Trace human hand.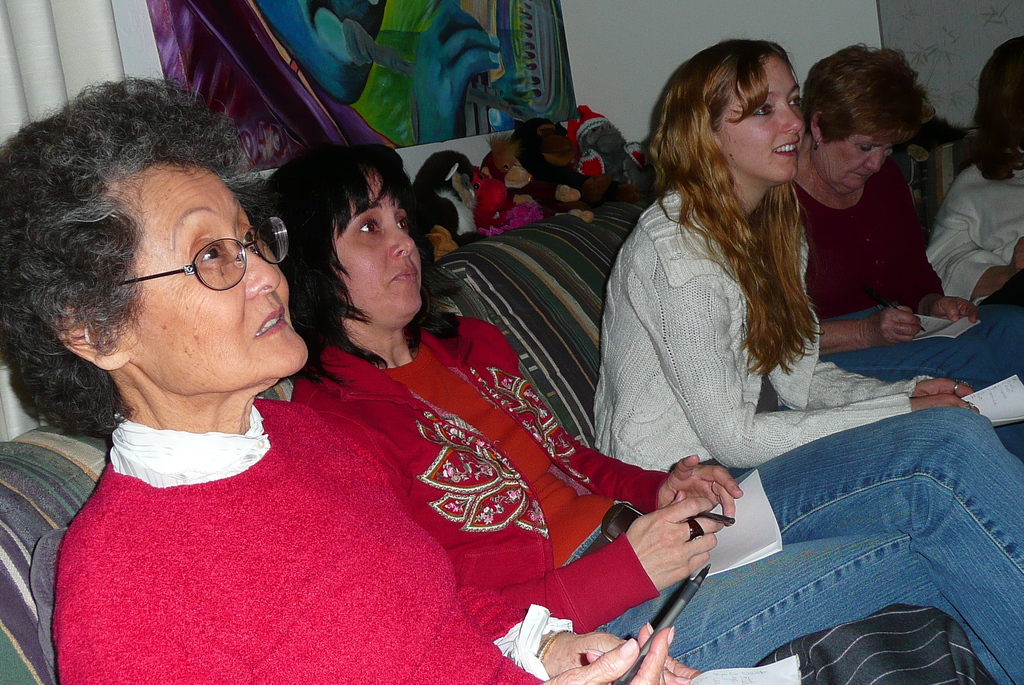
Traced to (931,294,981,330).
